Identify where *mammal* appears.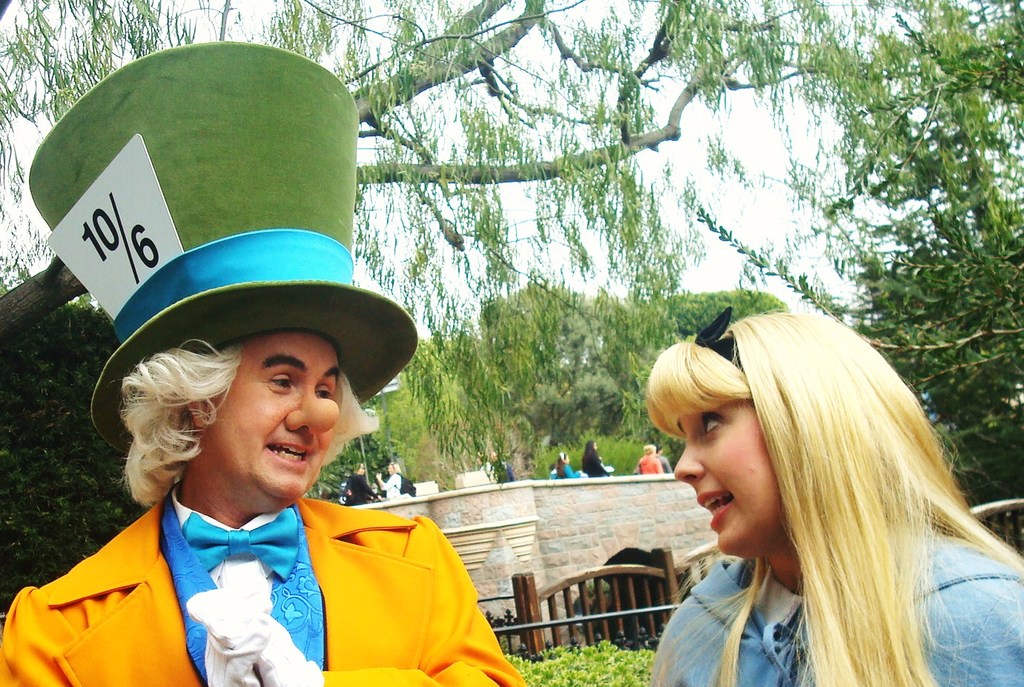
Appears at (547,451,580,481).
